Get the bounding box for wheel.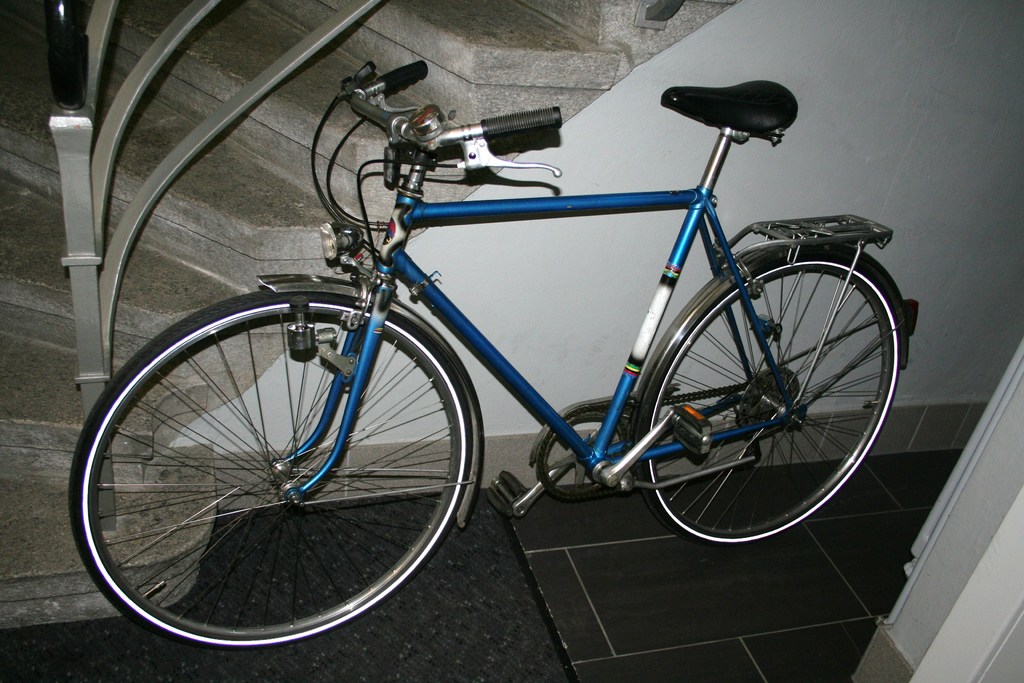
rect(67, 286, 472, 652).
